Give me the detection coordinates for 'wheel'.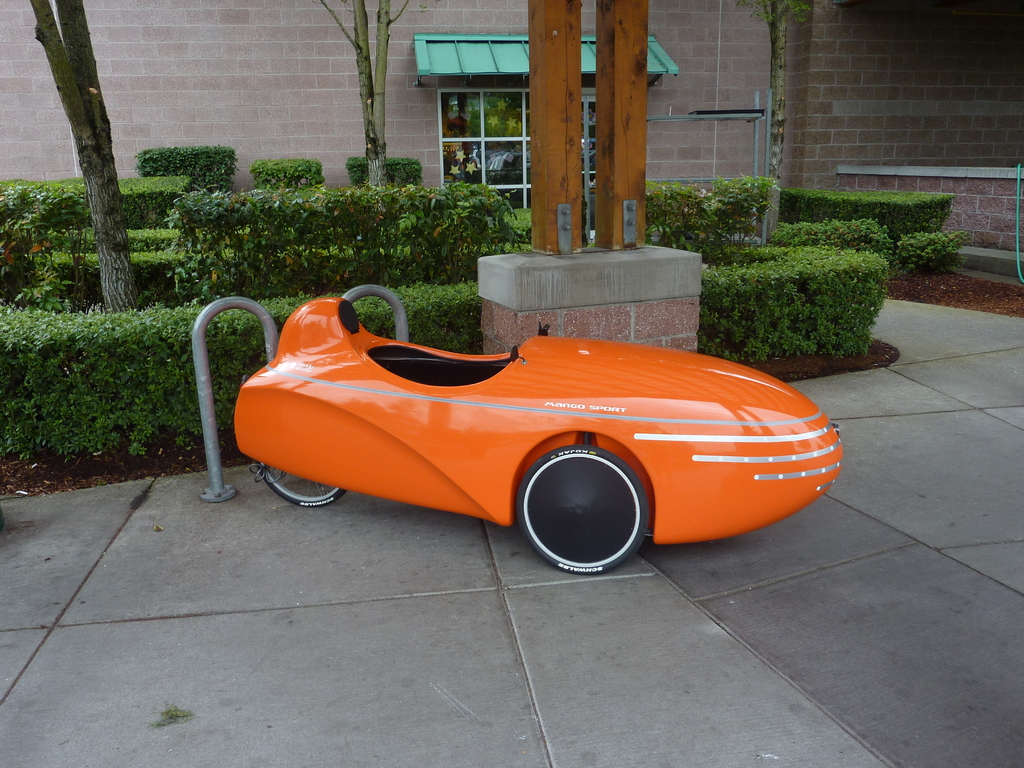
Rect(257, 460, 344, 507).
